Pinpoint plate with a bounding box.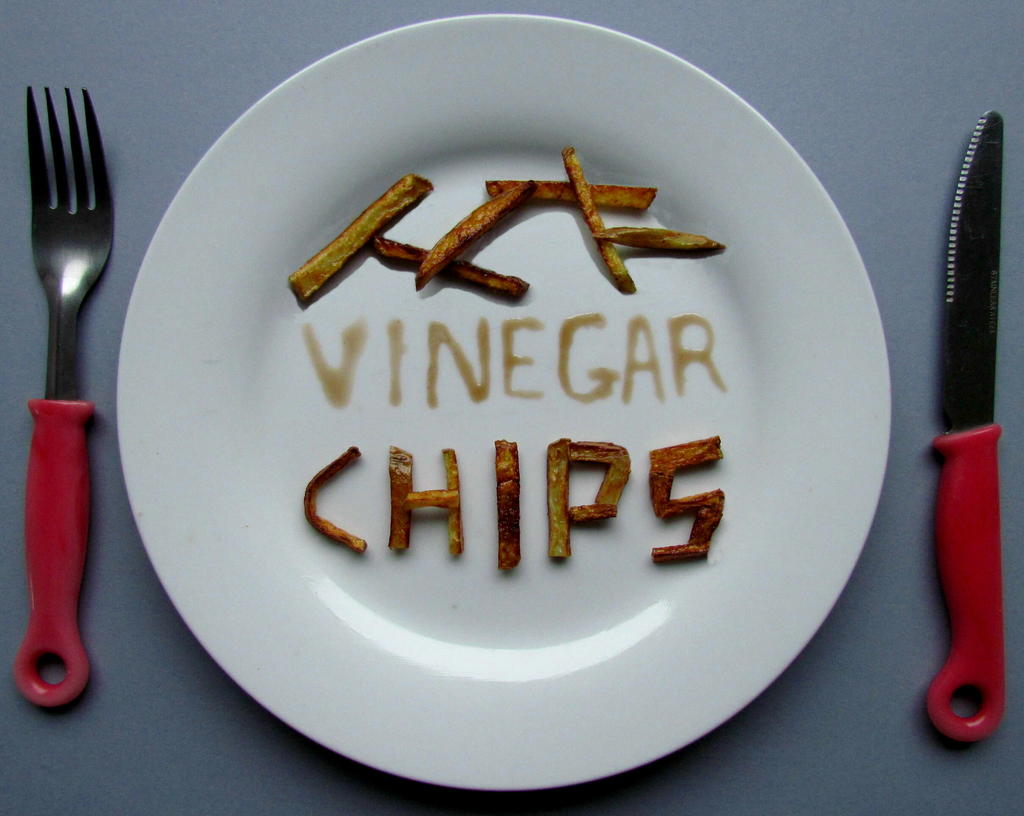
crop(118, 17, 893, 792).
